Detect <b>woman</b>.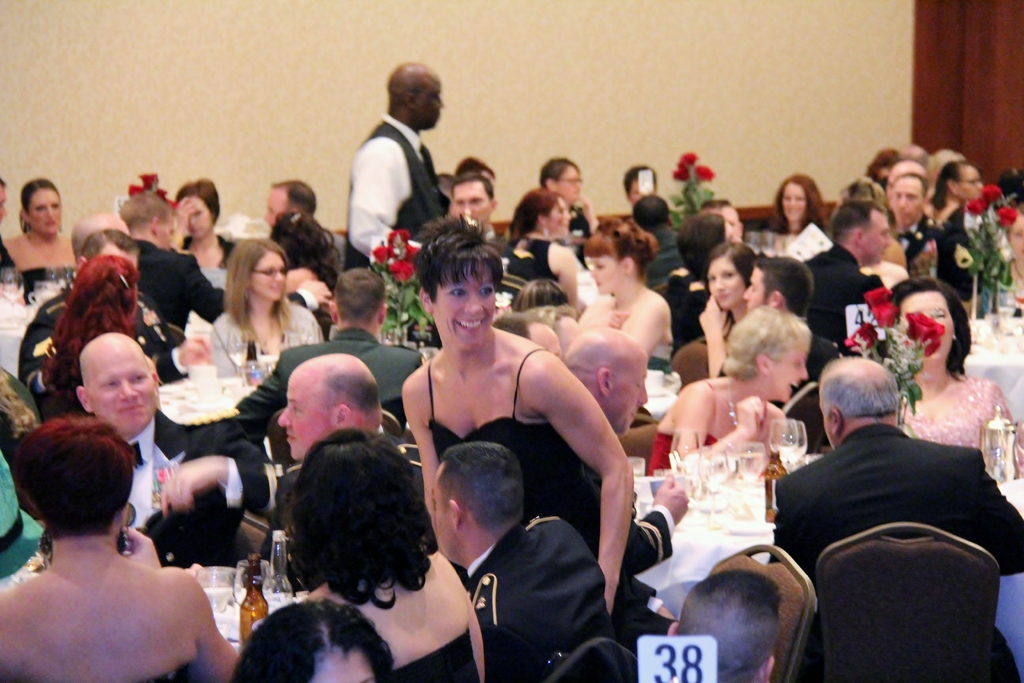
Detected at 0/413/241/682.
